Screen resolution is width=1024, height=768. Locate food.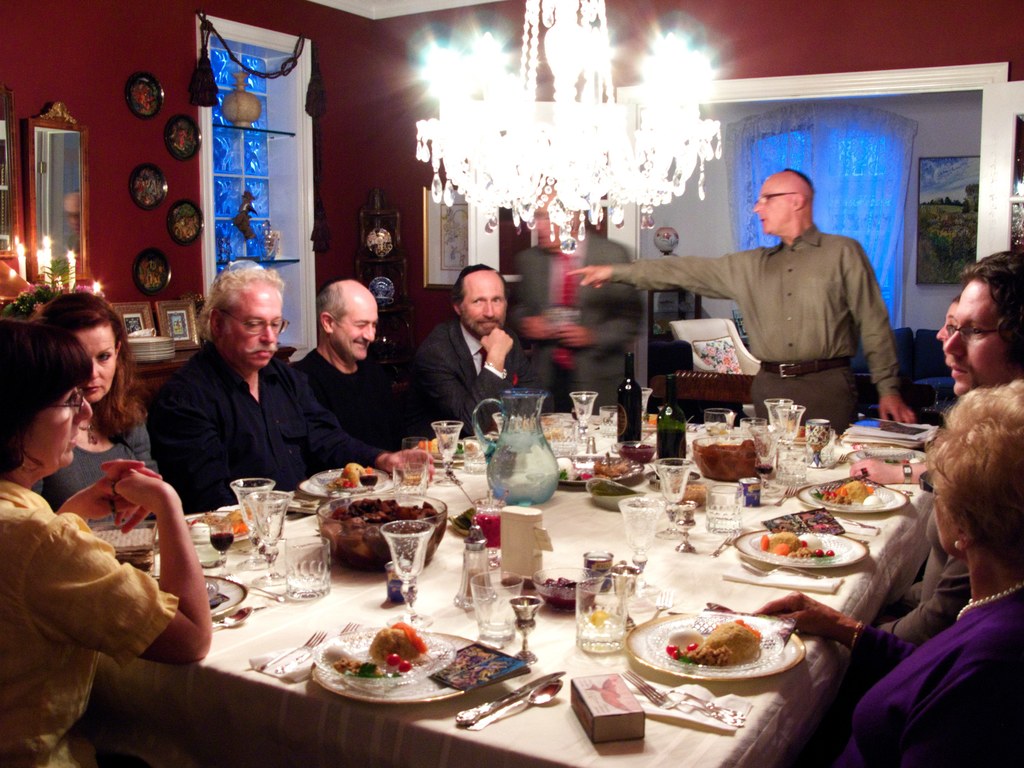
bbox(663, 620, 764, 667).
